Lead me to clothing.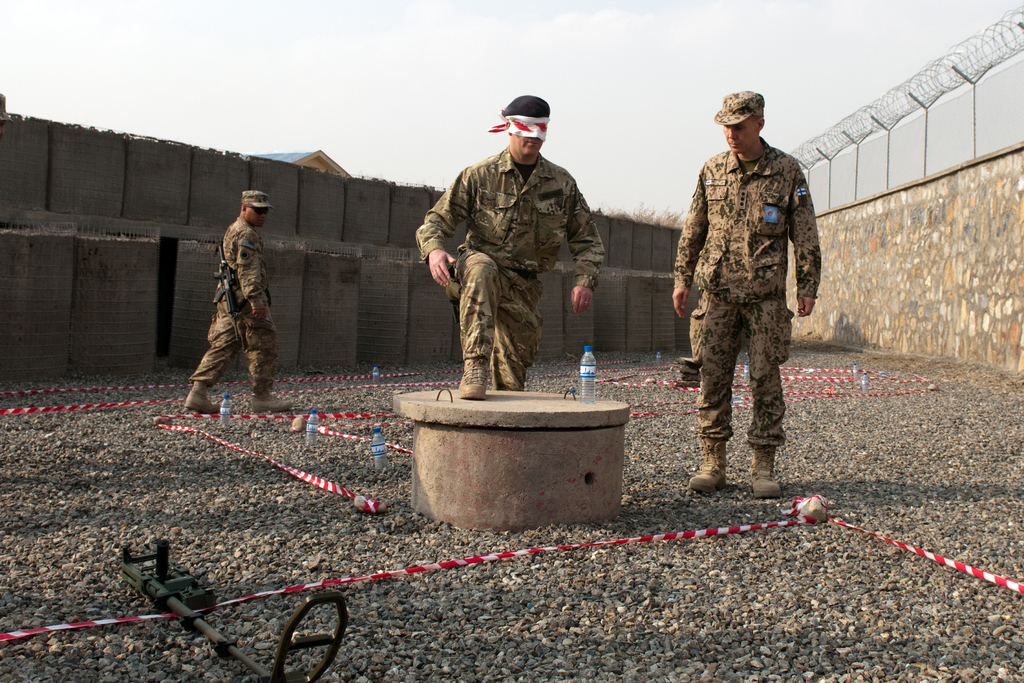
Lead to rect(186, 199, 280, 419).
